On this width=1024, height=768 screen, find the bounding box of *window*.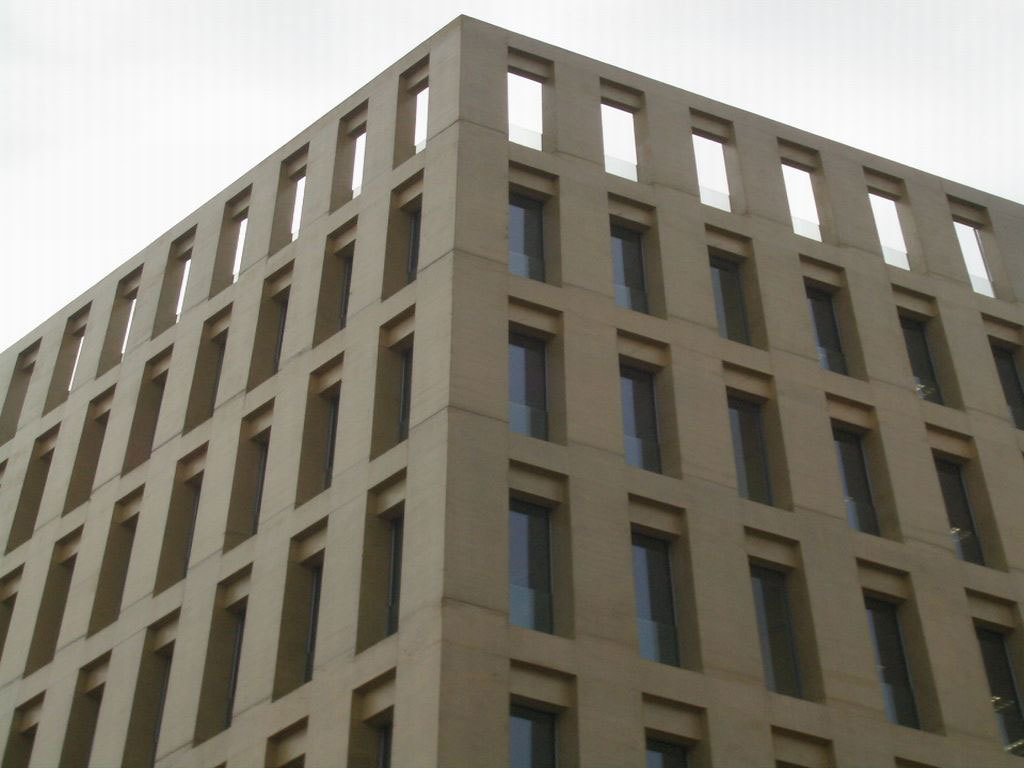
Bounding box: region(920, 450, 980, 557).
